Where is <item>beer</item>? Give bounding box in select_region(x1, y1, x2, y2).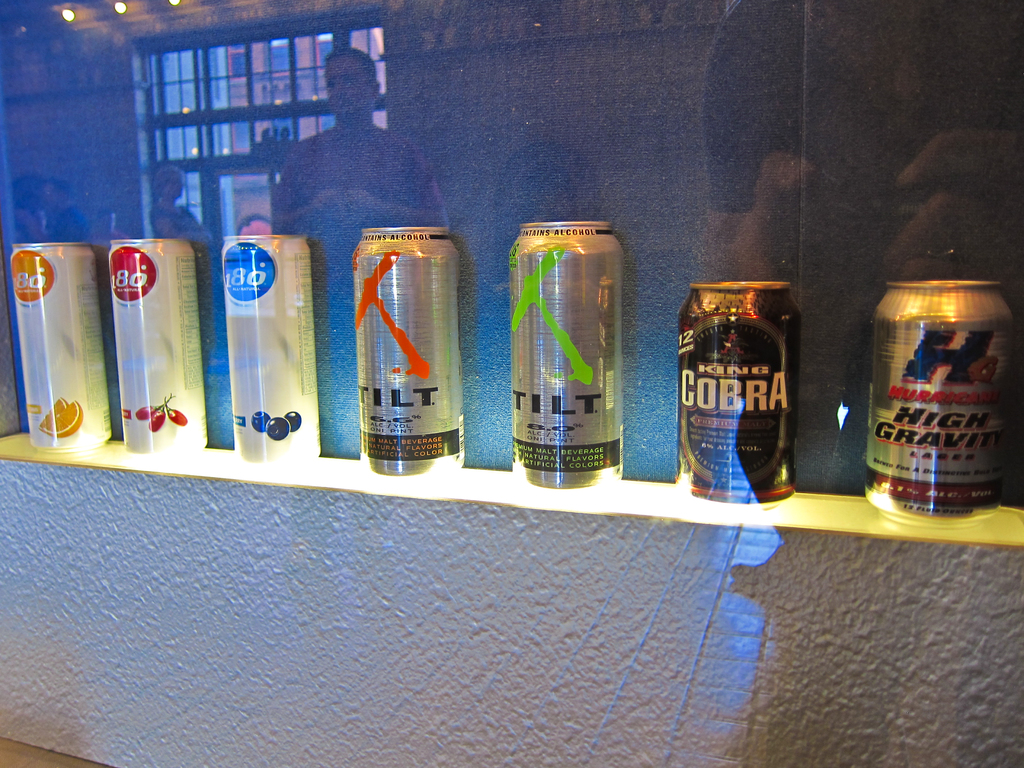
select_region(340, 220, 469, 508).
